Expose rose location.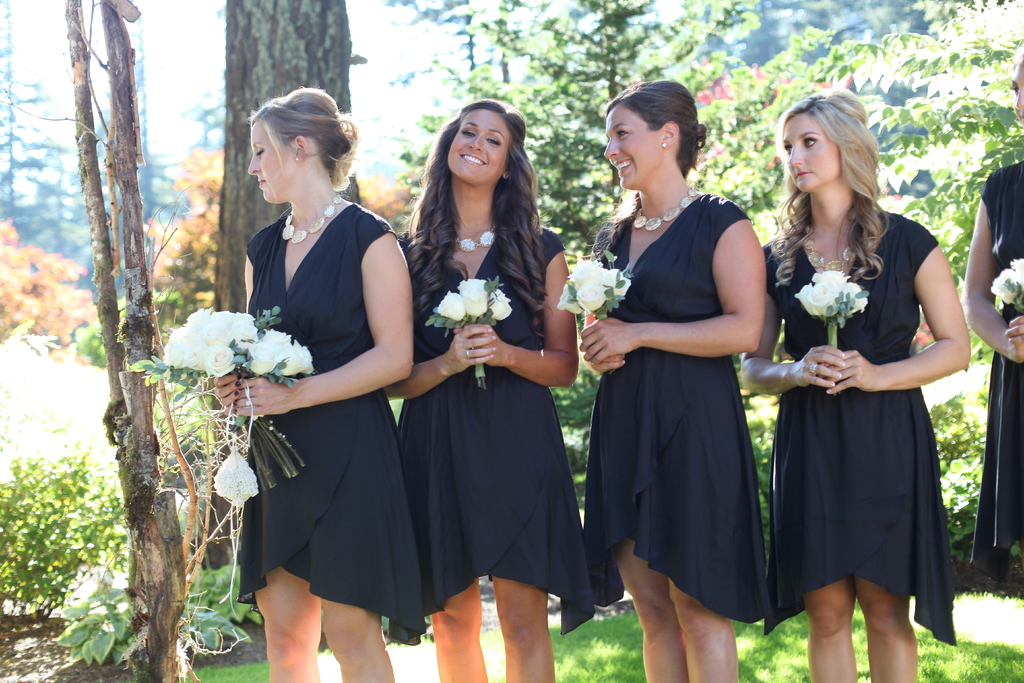
Exposed at 568,256,602,286.
